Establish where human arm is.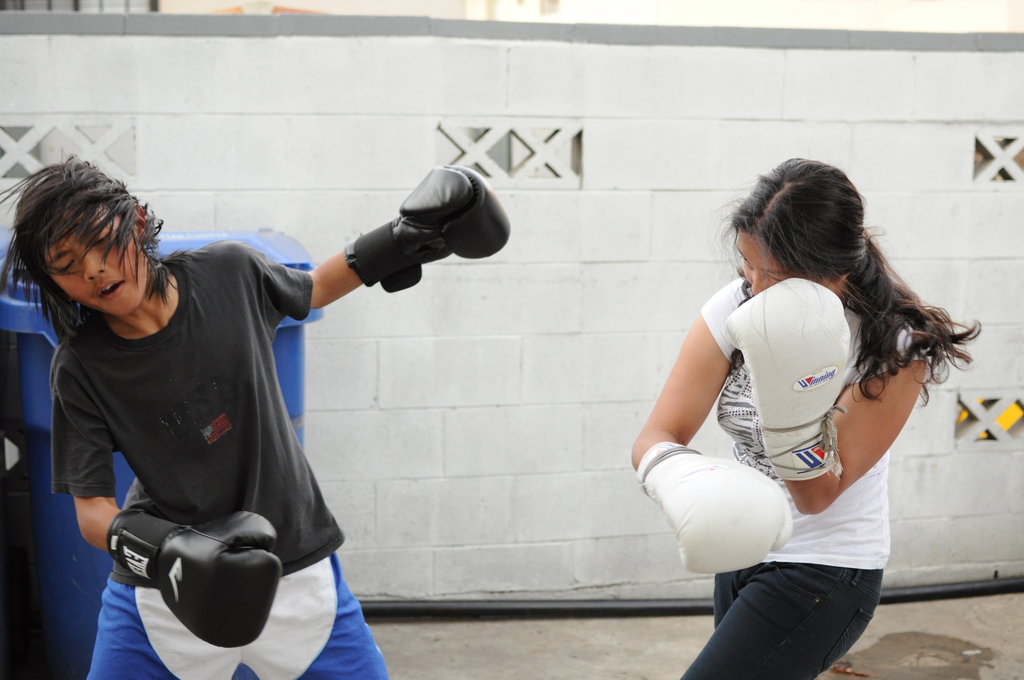
Established at rect(60, 350, 284, 656).
